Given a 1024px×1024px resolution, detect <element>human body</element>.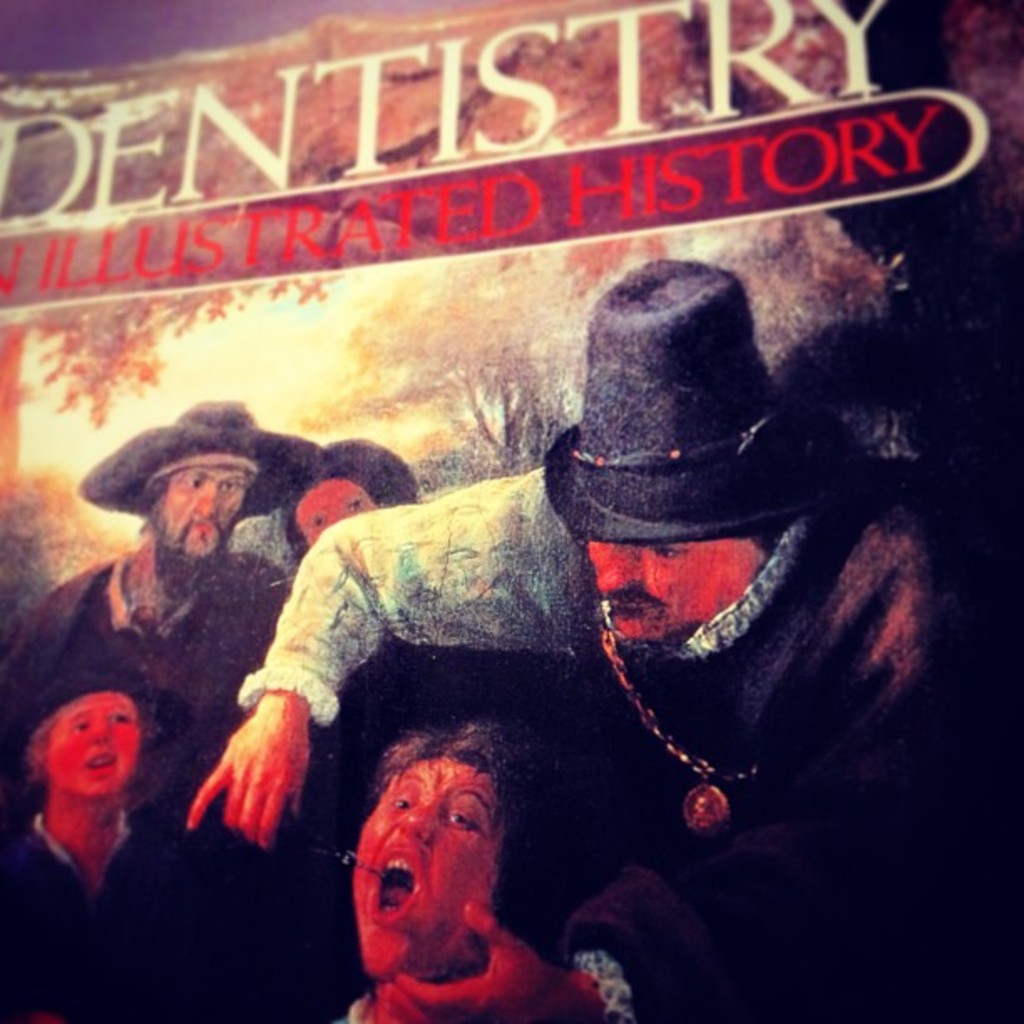
x1=184, y1=484, x2=999, y2=1022.
